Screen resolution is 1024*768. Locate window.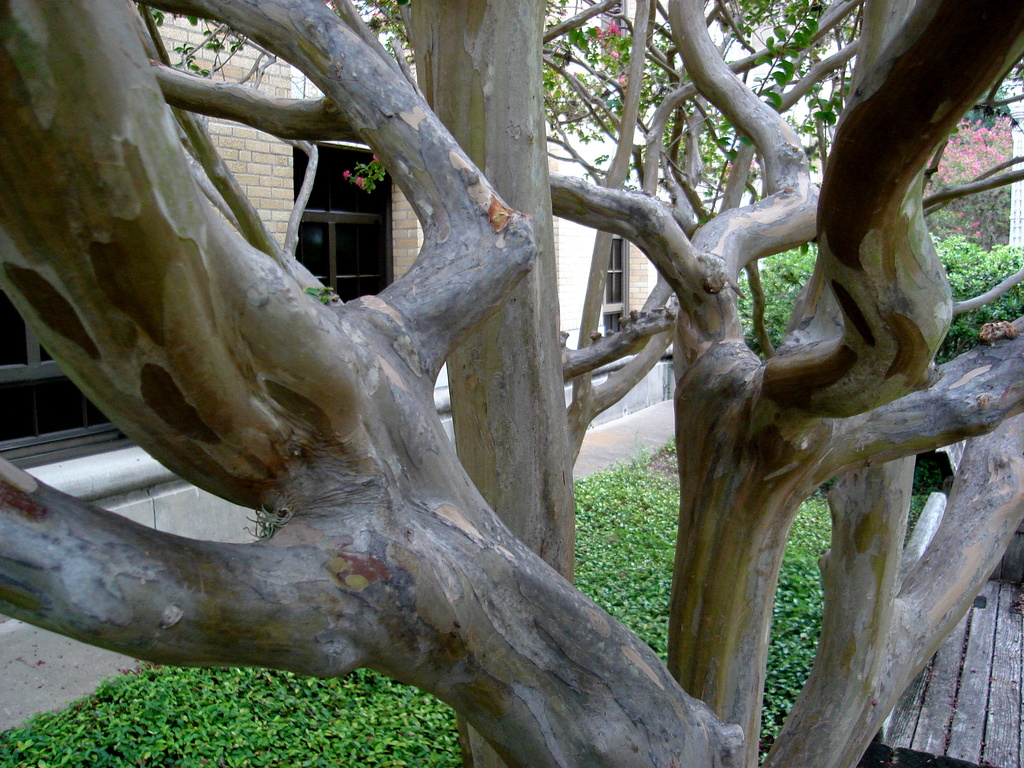
bbox=[0, 292, 117, 455].
